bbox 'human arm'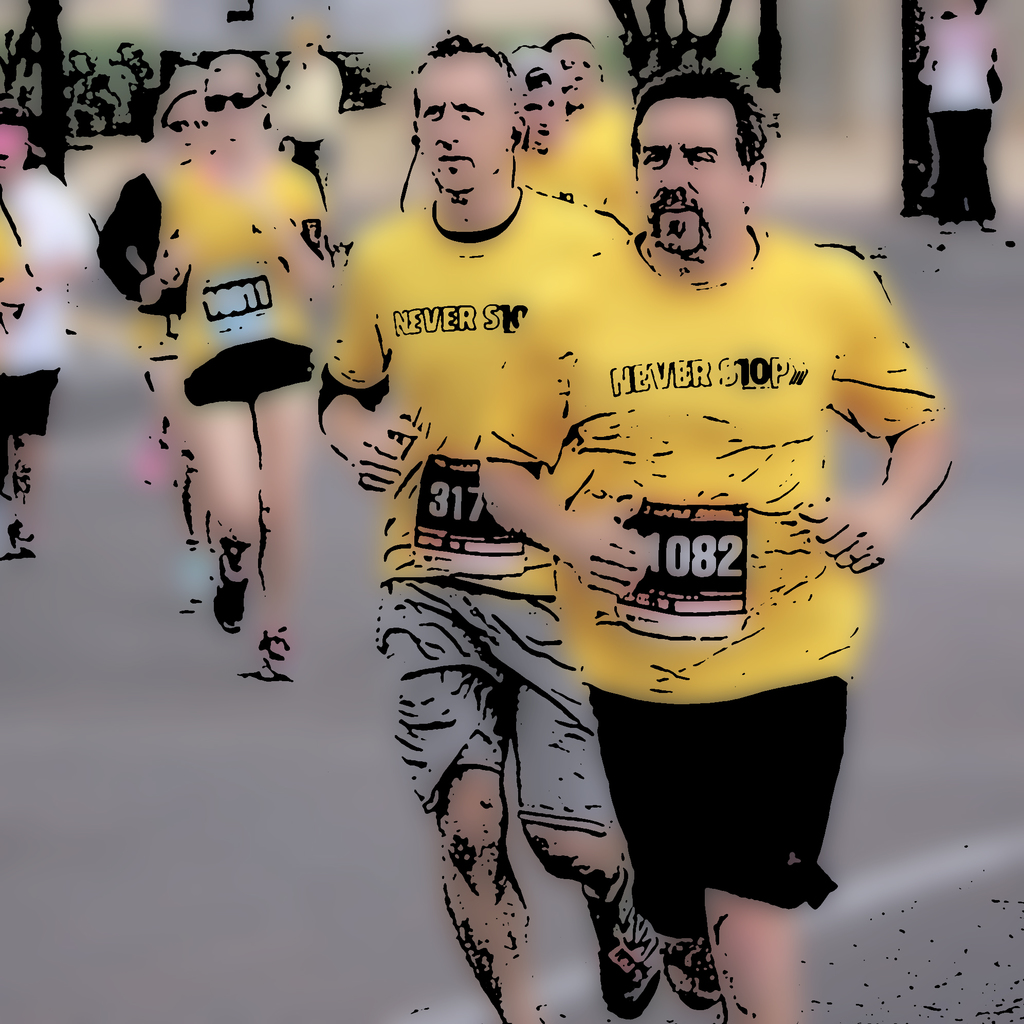
bbox(305, 220, 414, 510)
